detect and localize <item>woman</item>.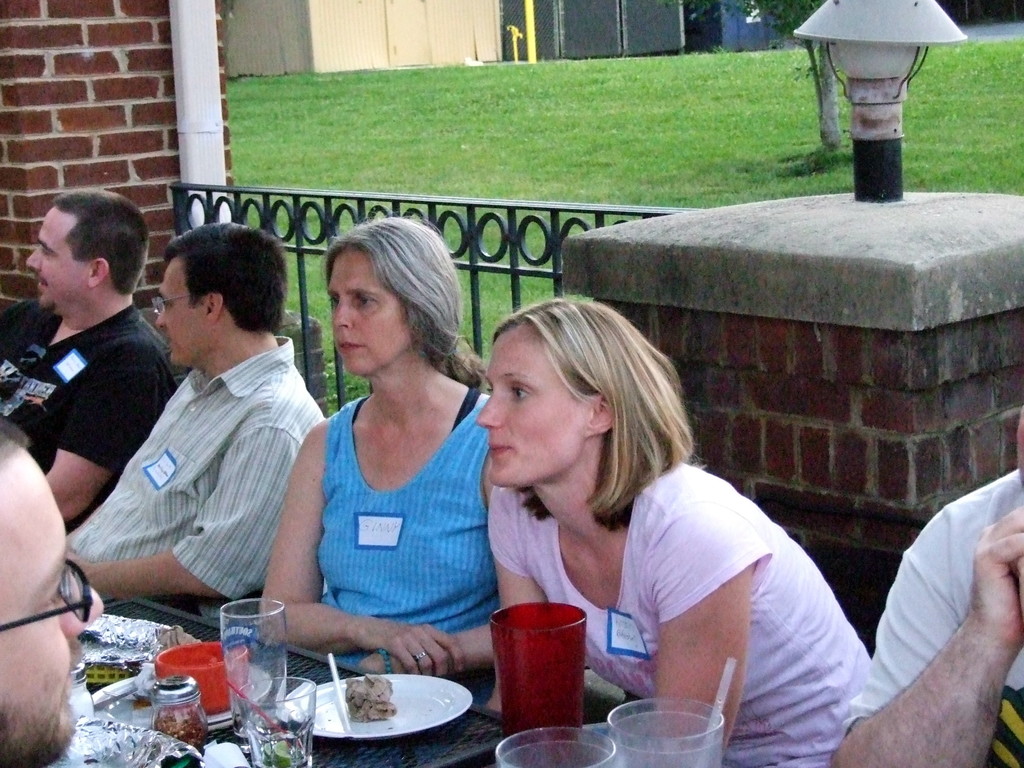
Localized at x1=271 y1=207 x2=501 y2=695.
